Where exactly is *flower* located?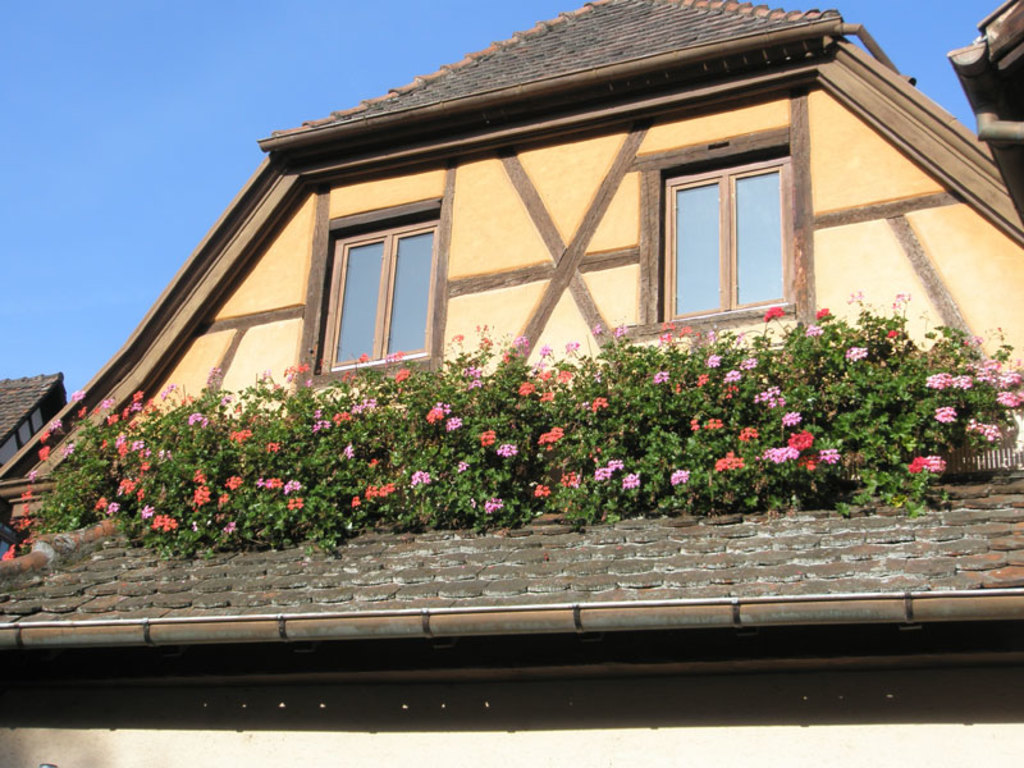
Its bounding box is x1=266, y1=439, x2=280, y2=453.
